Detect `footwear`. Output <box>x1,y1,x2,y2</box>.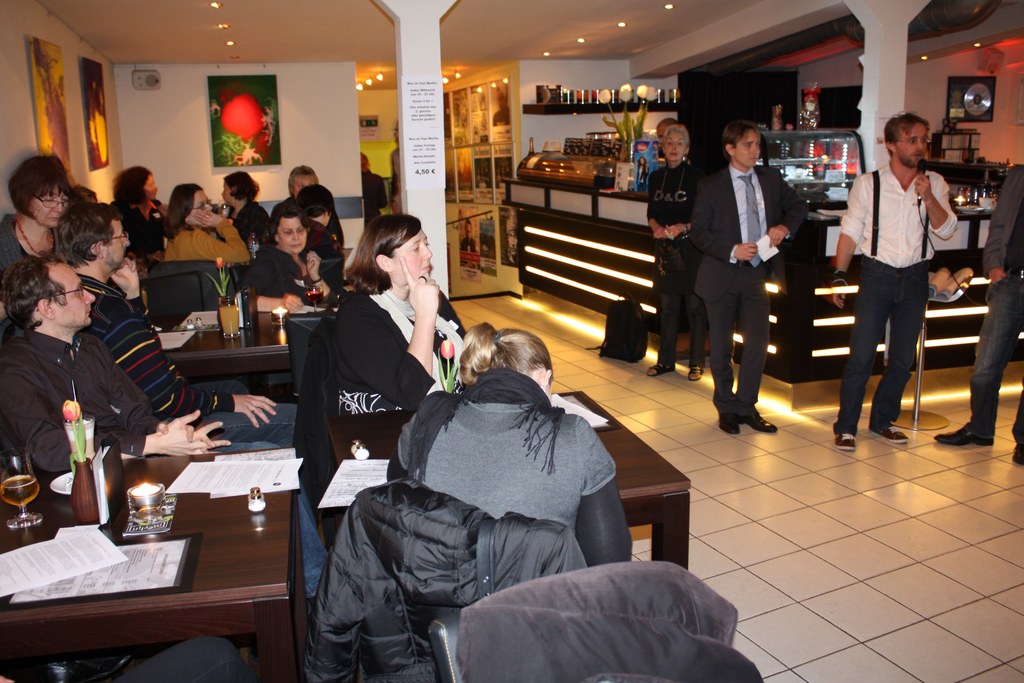
<box>737,413,777,434</box>.
